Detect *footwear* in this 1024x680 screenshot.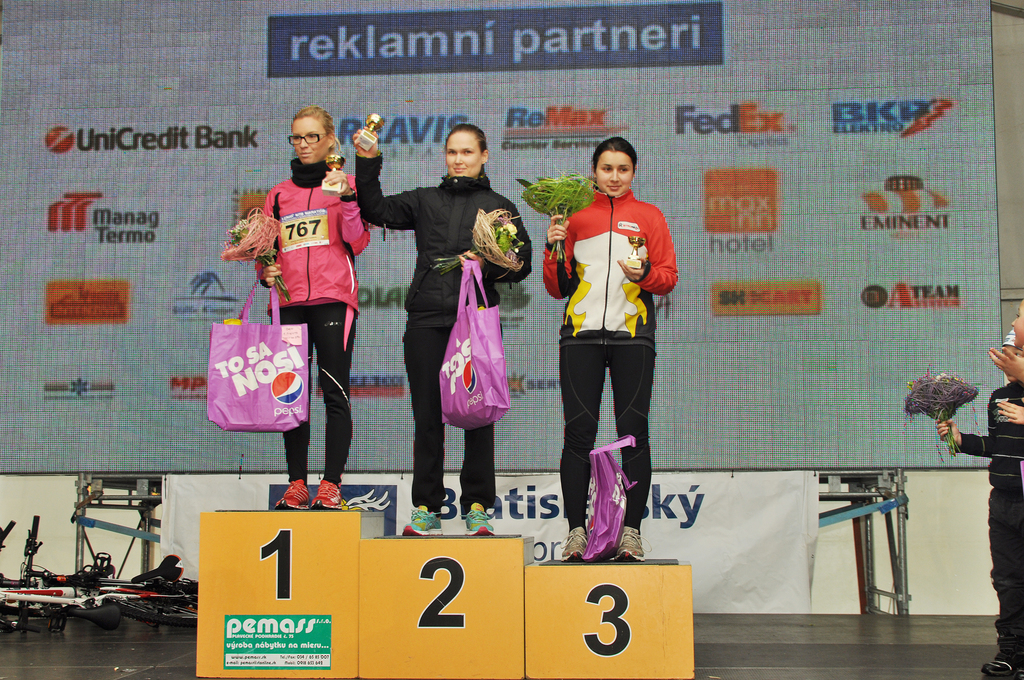
Detection: 610:526:646:563.
